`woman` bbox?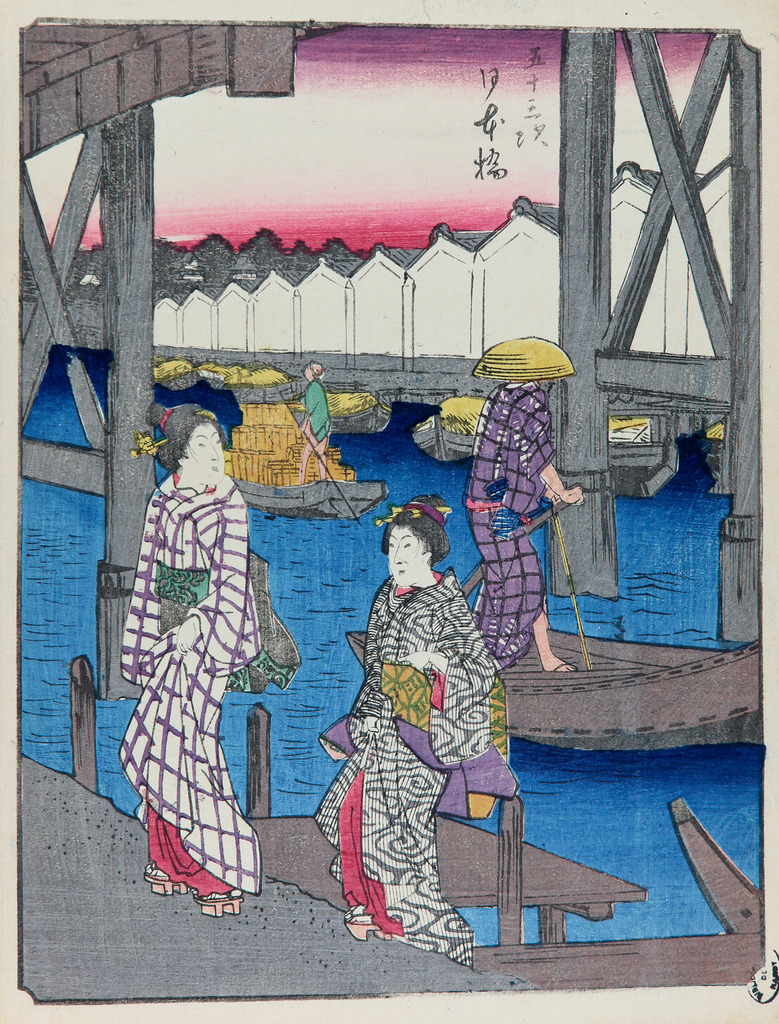
bbox=(116, 383, 262, 913)
